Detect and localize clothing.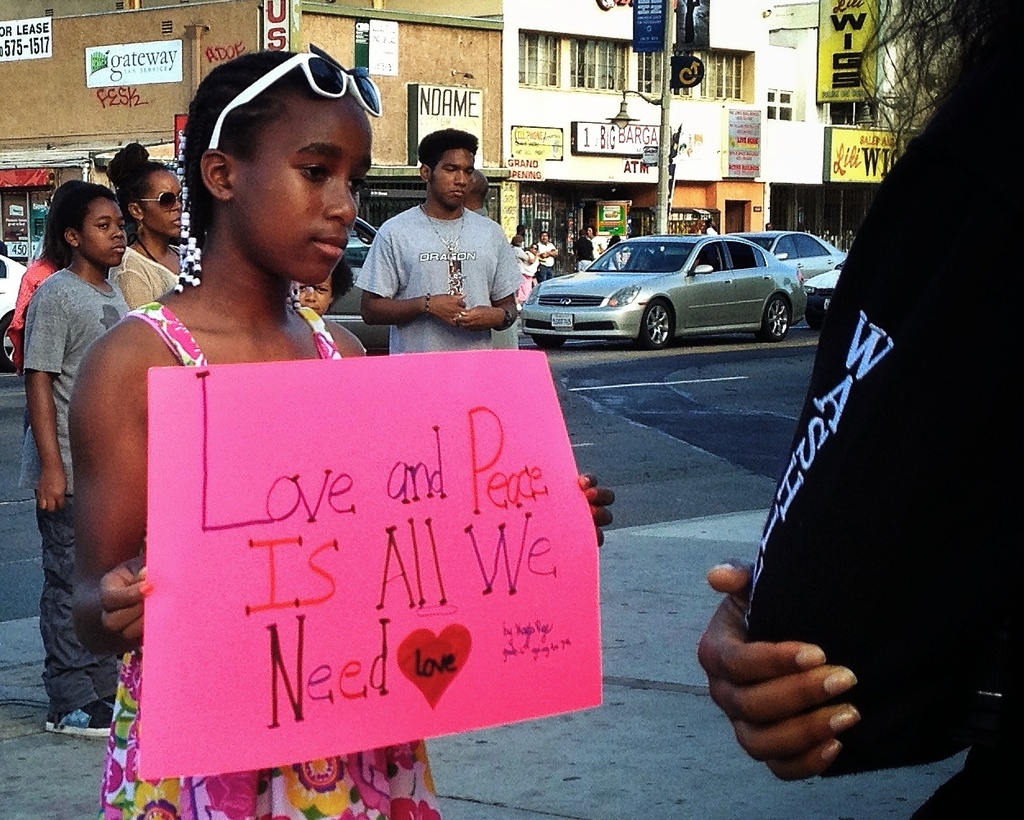
Localized at 353, 197, 527, 366.
